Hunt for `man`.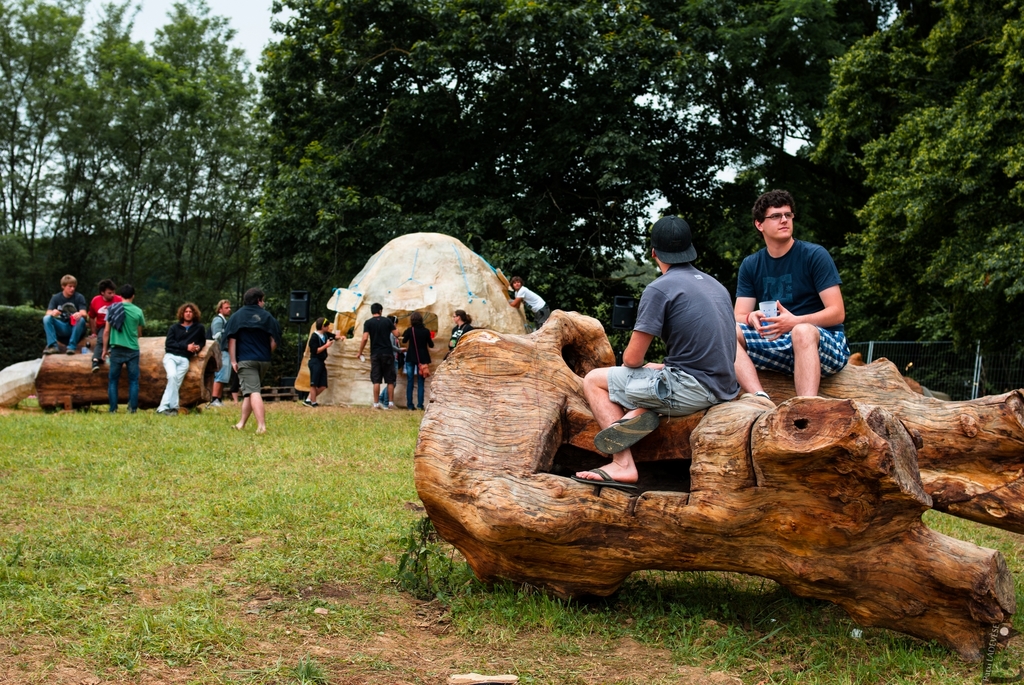
Hunted down at 571 216 738 491.
